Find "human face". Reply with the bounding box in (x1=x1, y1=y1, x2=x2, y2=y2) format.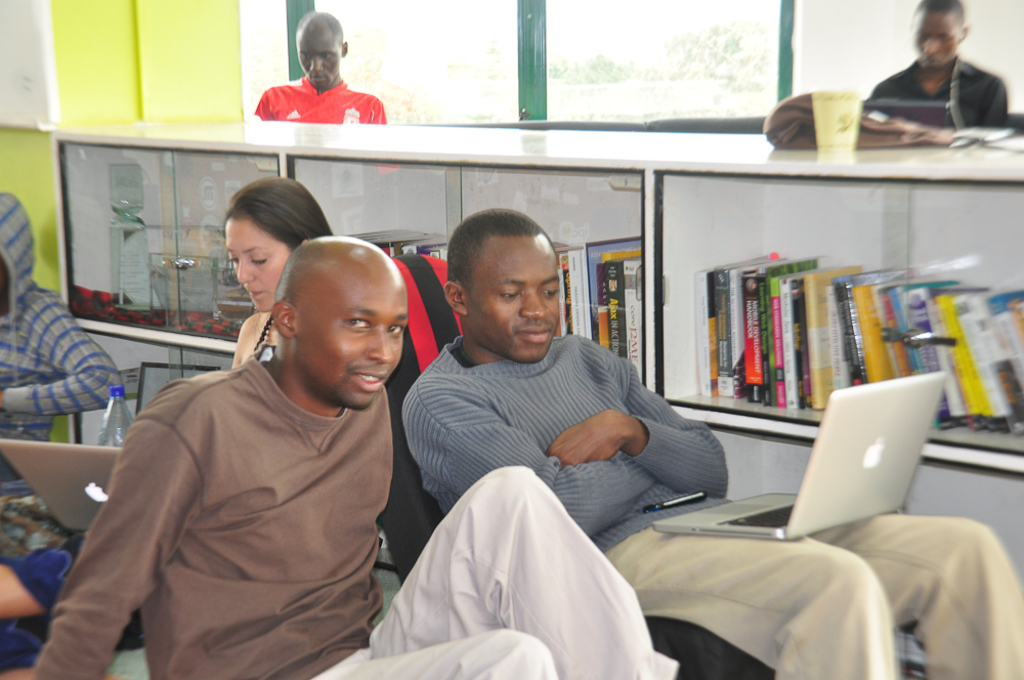
(x1=294, y1=255, x2=409, y2=412).
